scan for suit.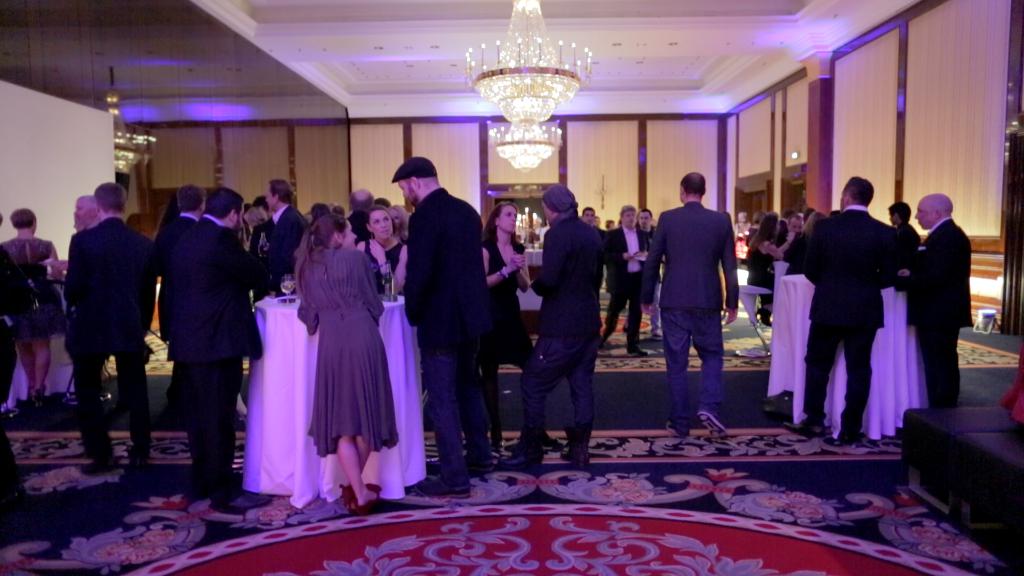
Scan result: Rect(393, 152, 499, 483).
